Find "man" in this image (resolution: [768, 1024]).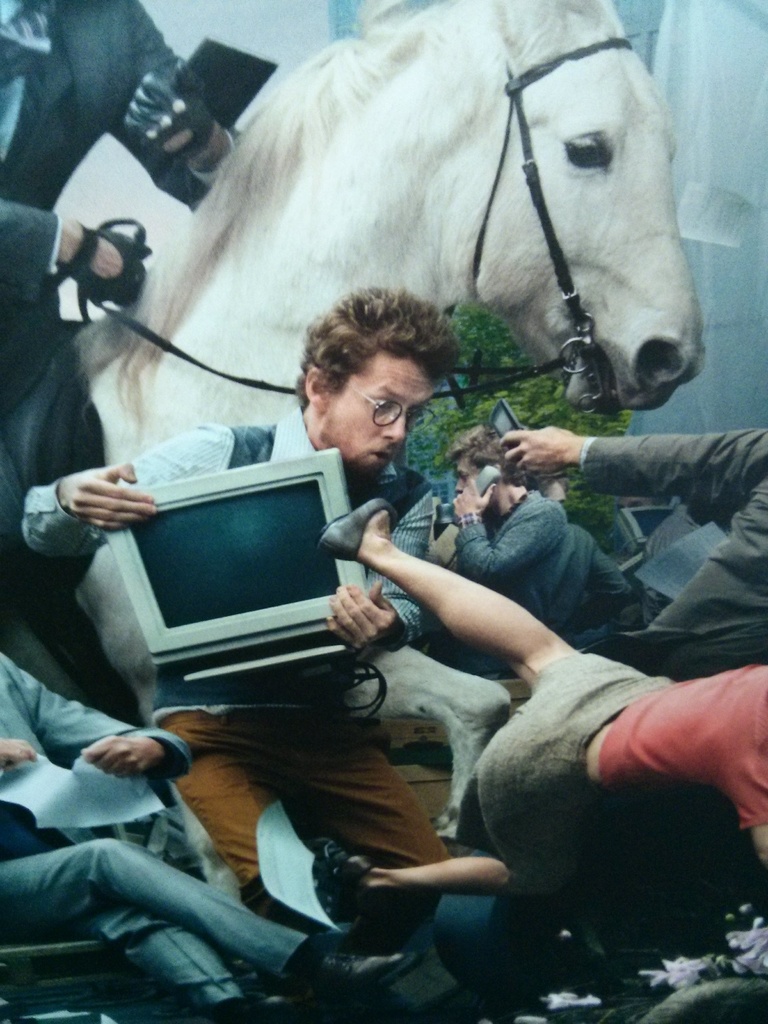
[left=492, top=420, right=767, bottom=664].
